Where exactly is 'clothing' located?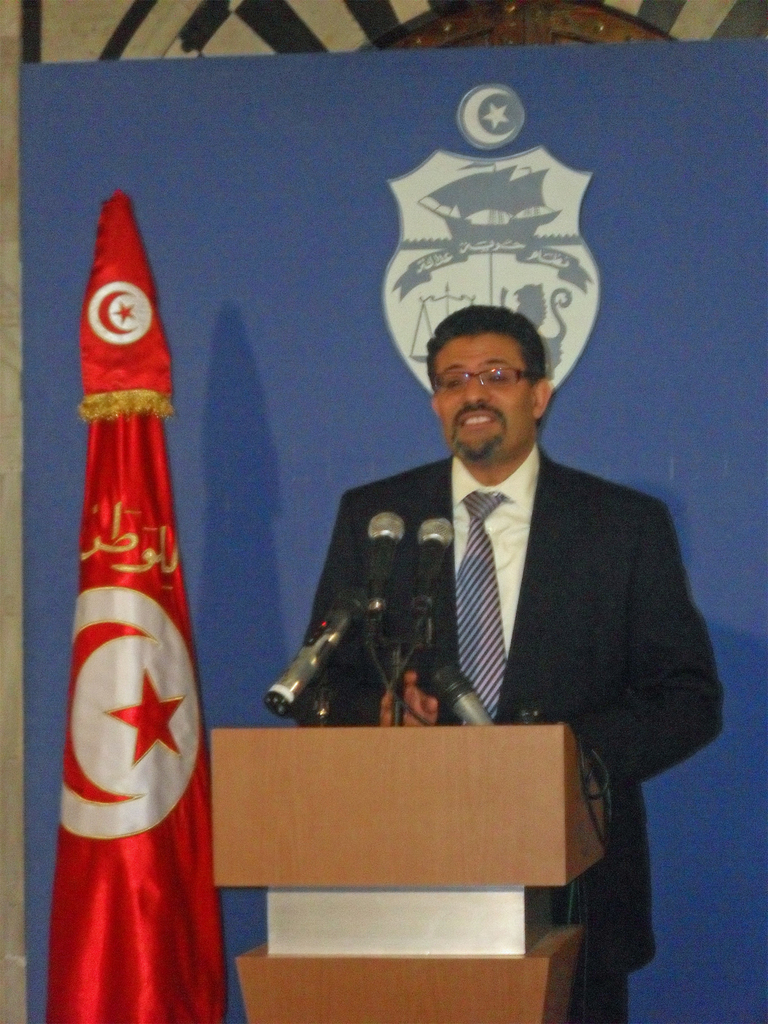
Its bounding box is locate(312, 373, 710, 886).
